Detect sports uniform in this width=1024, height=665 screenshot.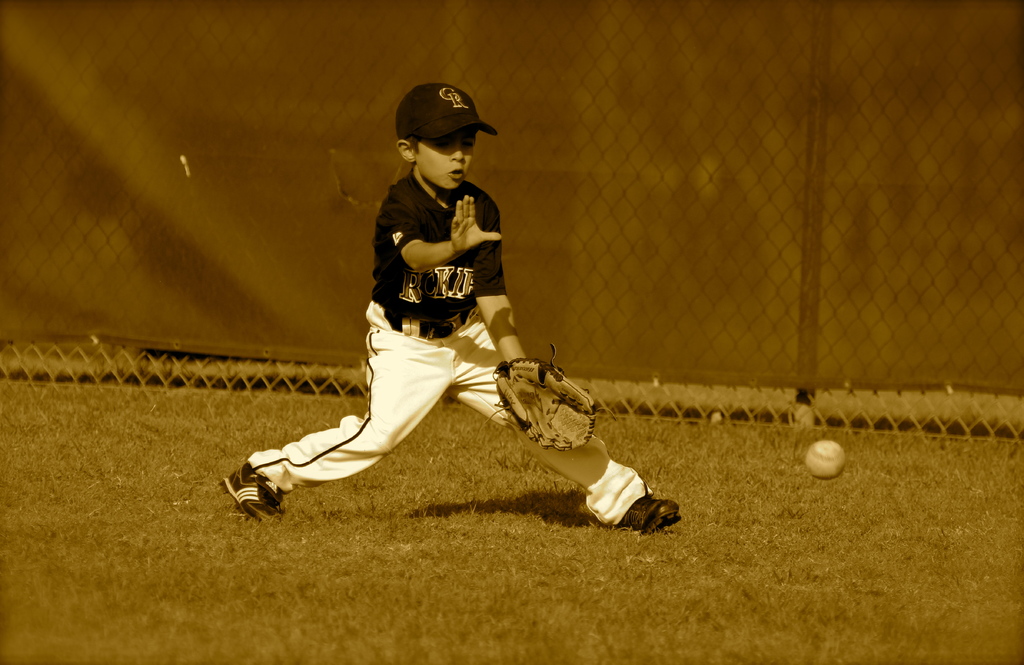
Detection: {"left": 241, "top": 177, "right": 600, "bottom": 521}.
